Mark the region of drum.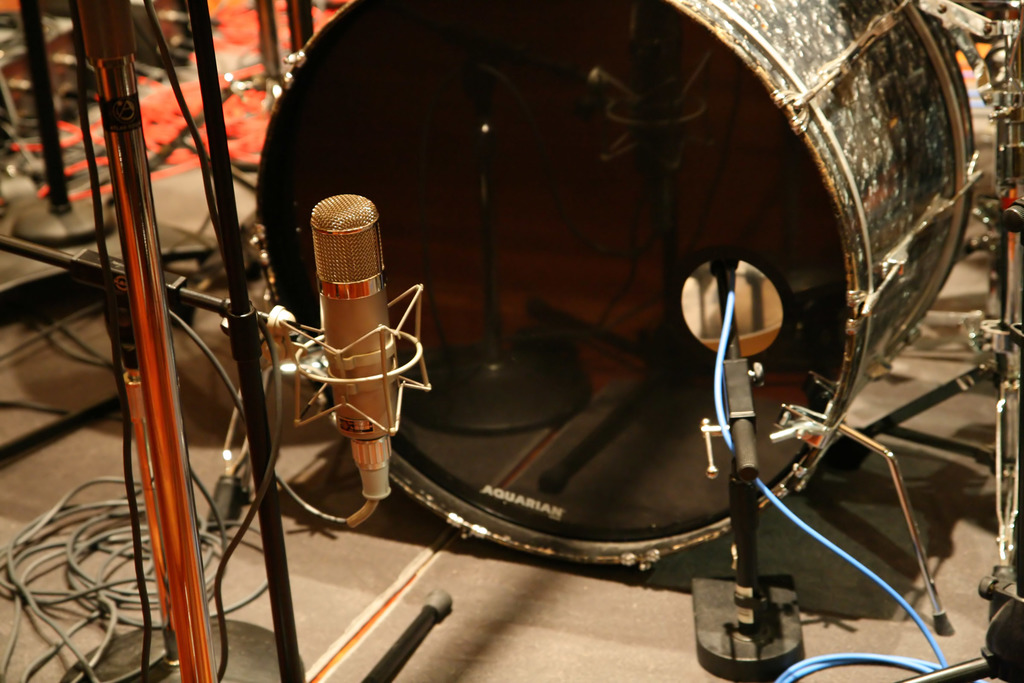
Region: 254 0 985 573.
